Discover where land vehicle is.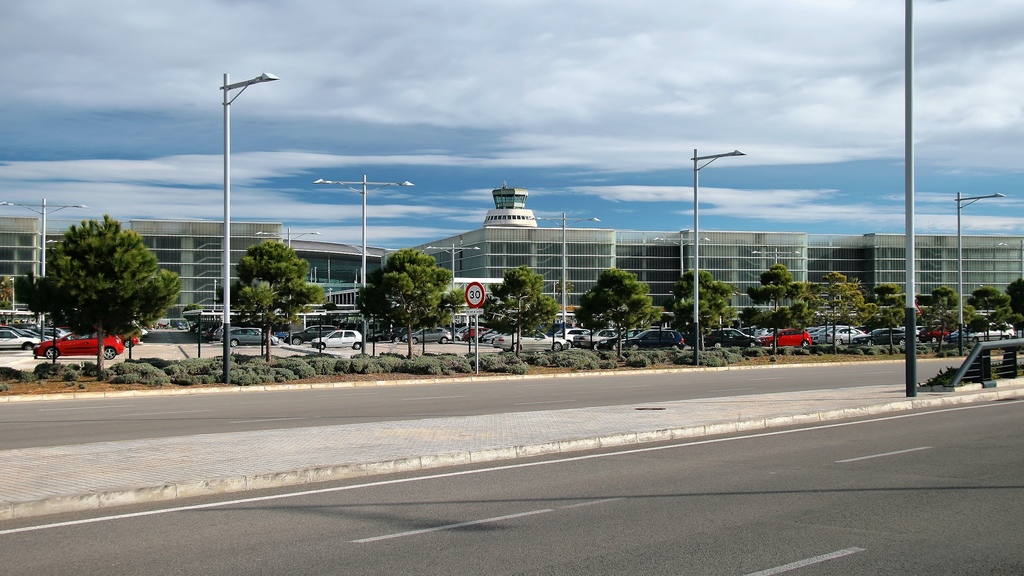
Discovered at 760 330 810 343.
